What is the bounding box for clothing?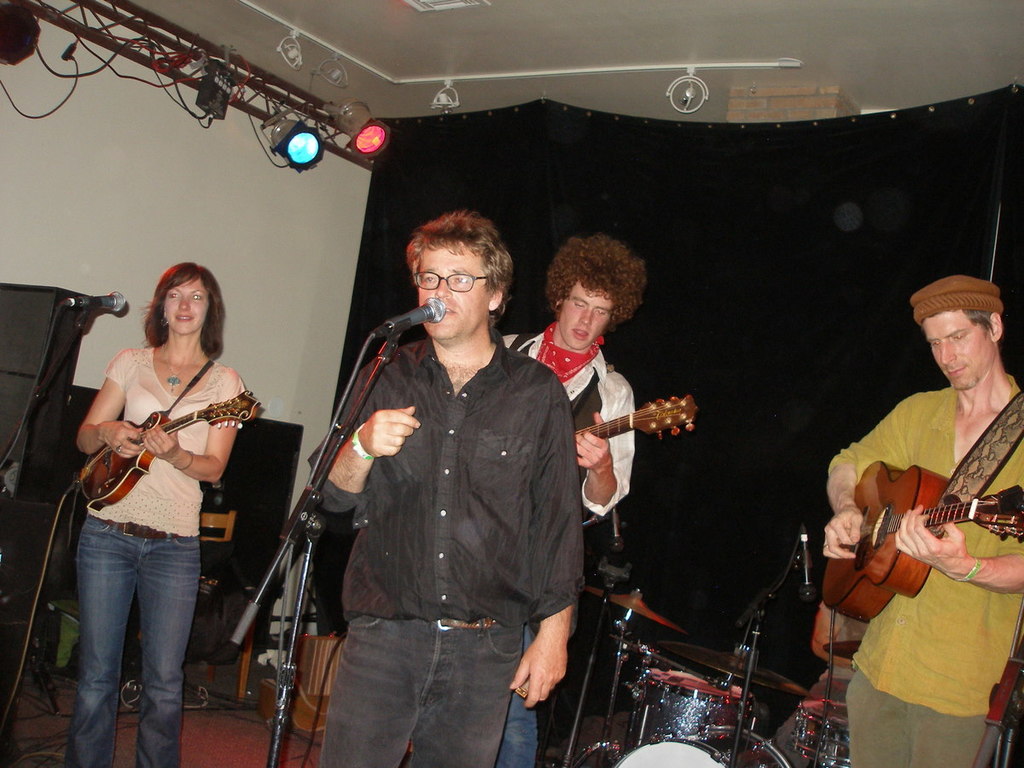
Rect(76, 350, 240, 767).
